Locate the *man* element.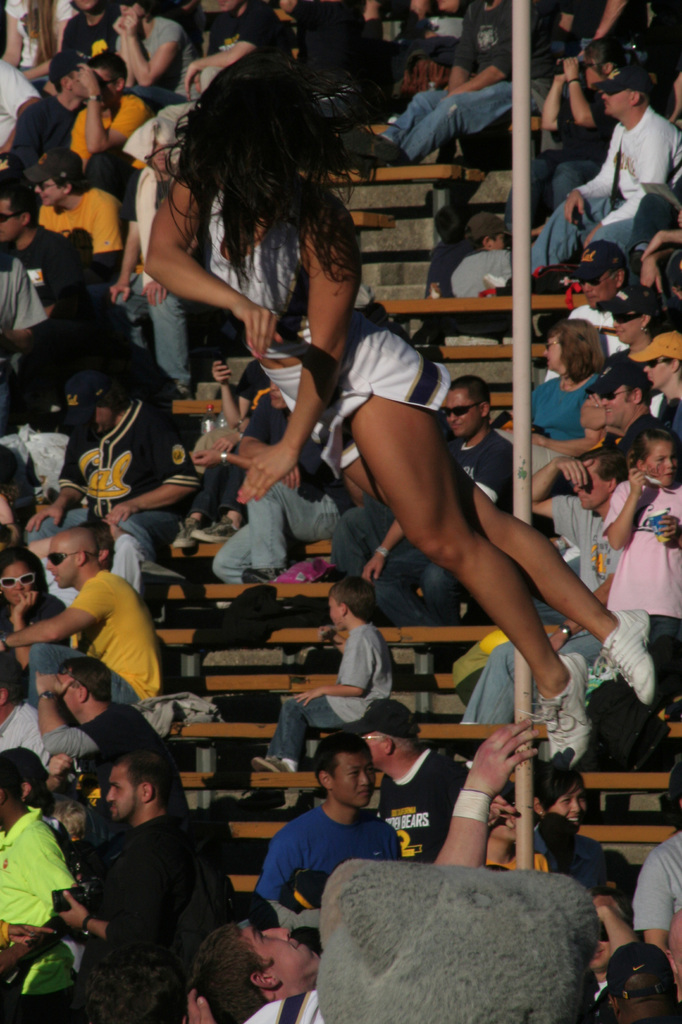
Element bbox: [348,698,462,865].
